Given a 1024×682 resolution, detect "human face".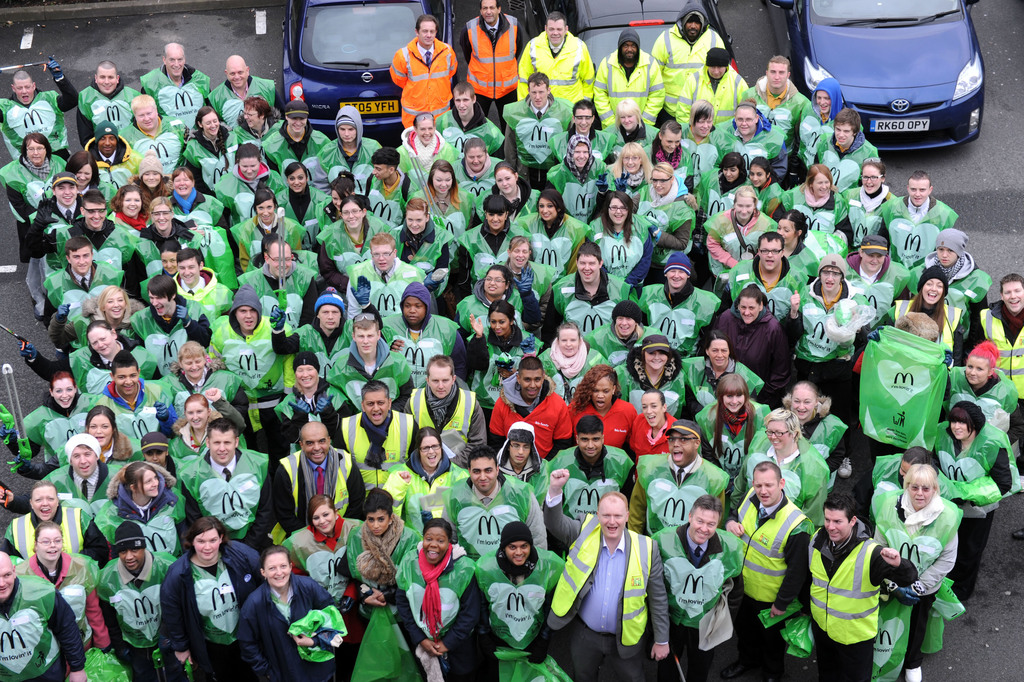
detection(268, 243, 291, 274).
